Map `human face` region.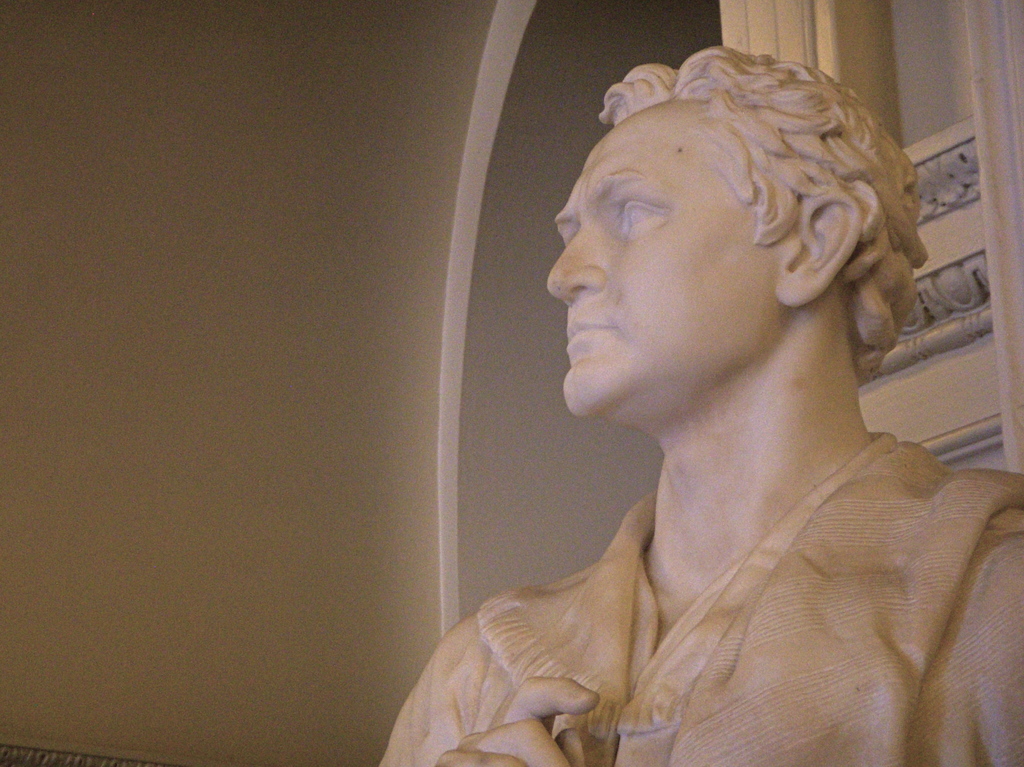
Mapped to locate(545, 139, 783, 418).
